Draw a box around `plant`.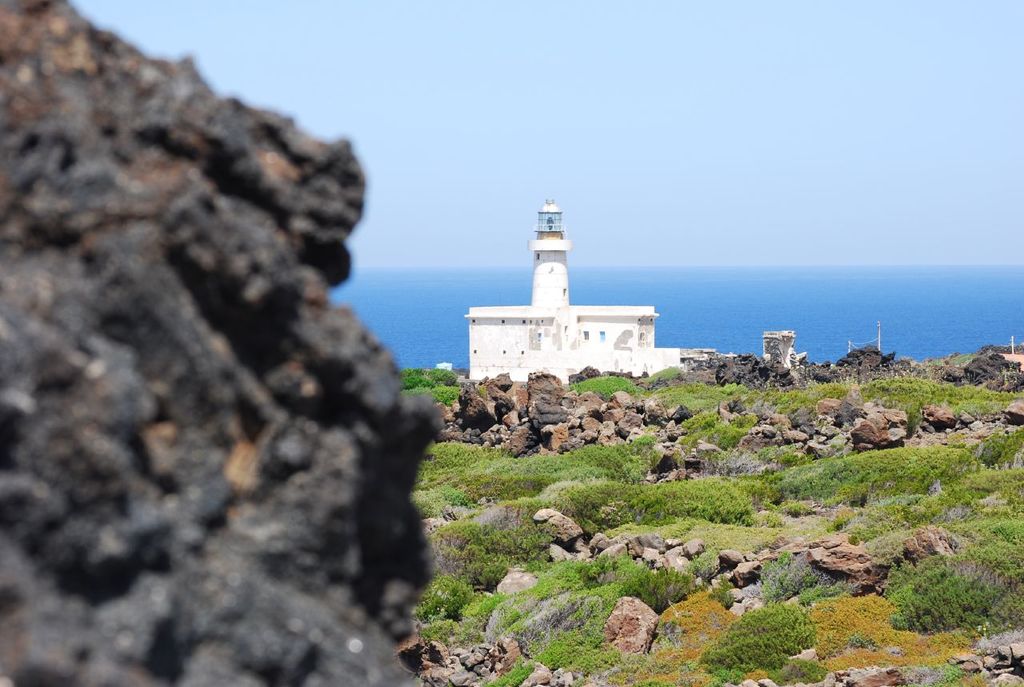
(x1=760, y1=445, x2=778, y2=461).
